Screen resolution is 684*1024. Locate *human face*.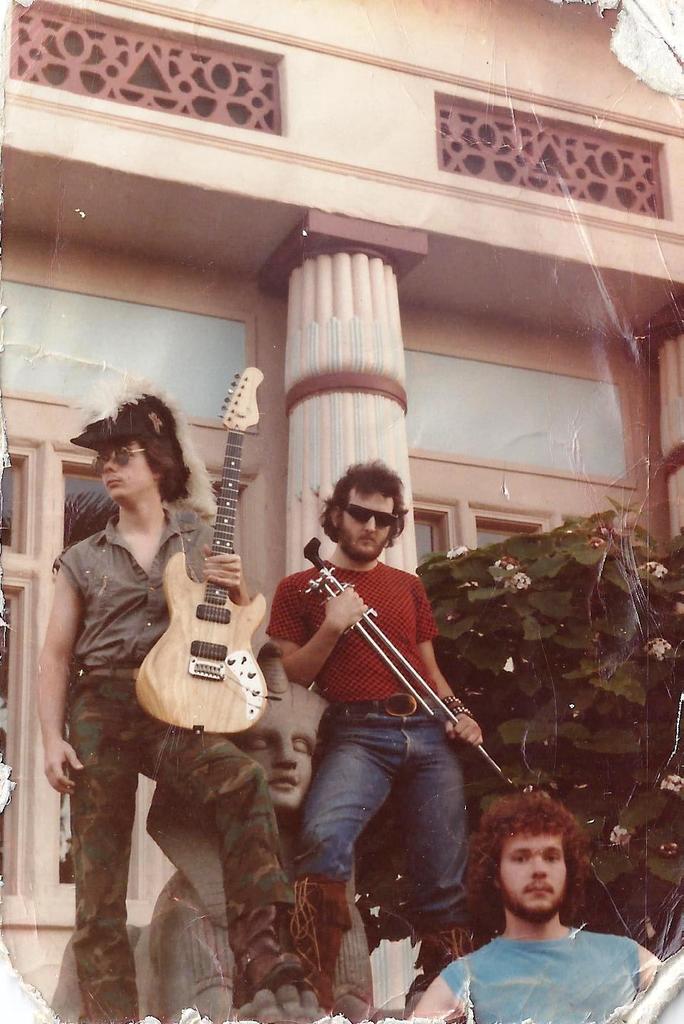
select_region(95, 440, 157, 503).
